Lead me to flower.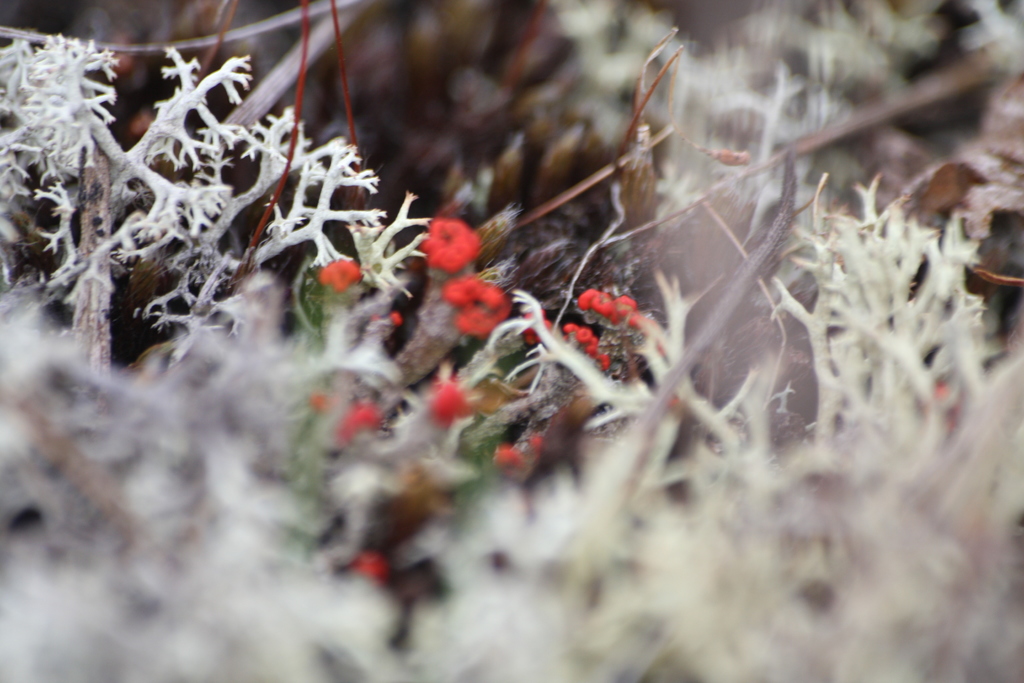
Lead to {"x1": 336, "y1": 397, "x2": 383, "y2": 432}.
